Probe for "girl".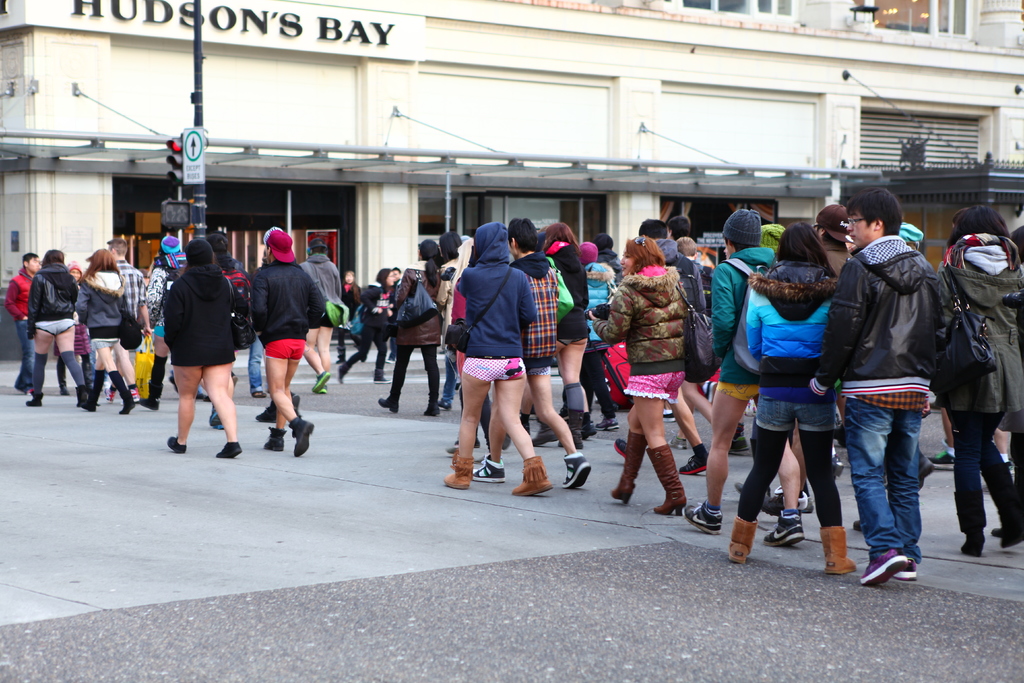
Probe result: 441 222 554 497.
